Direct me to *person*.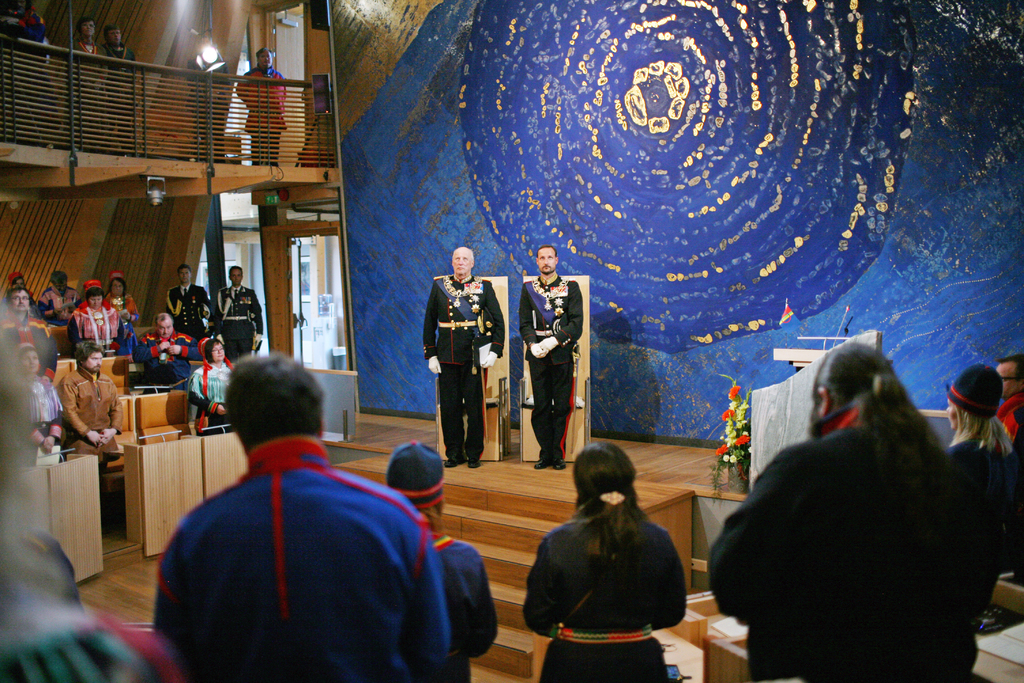
Direction: 164 263 216 339.
